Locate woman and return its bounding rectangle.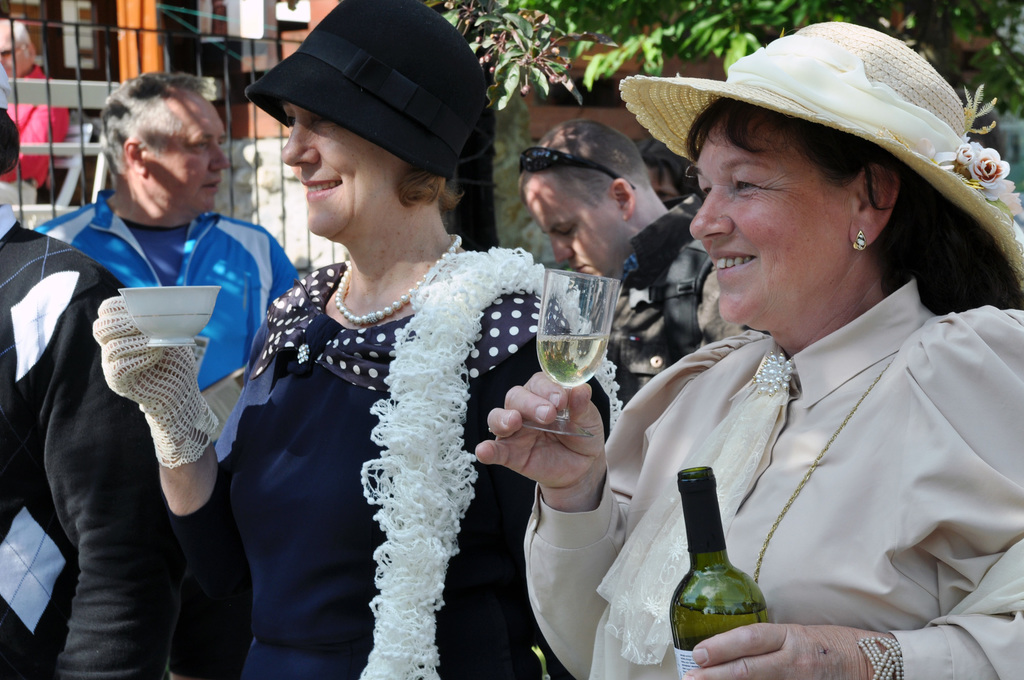
(left=145, top=90, right=637, bottom=659).
